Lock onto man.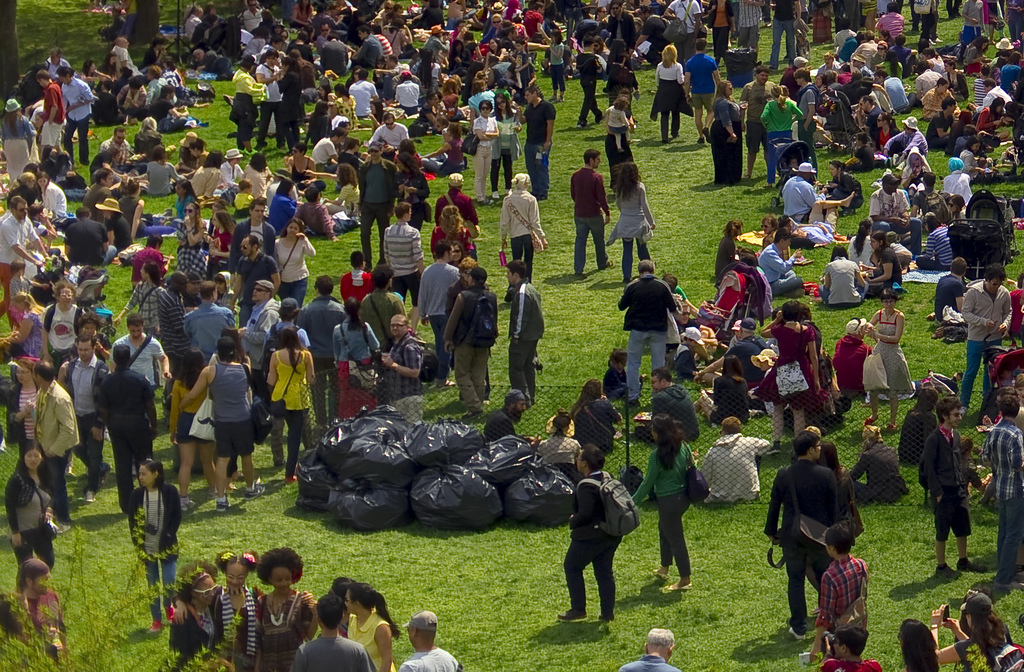
Locked: <bbox>563, 434, 637, 624</bbox>.
